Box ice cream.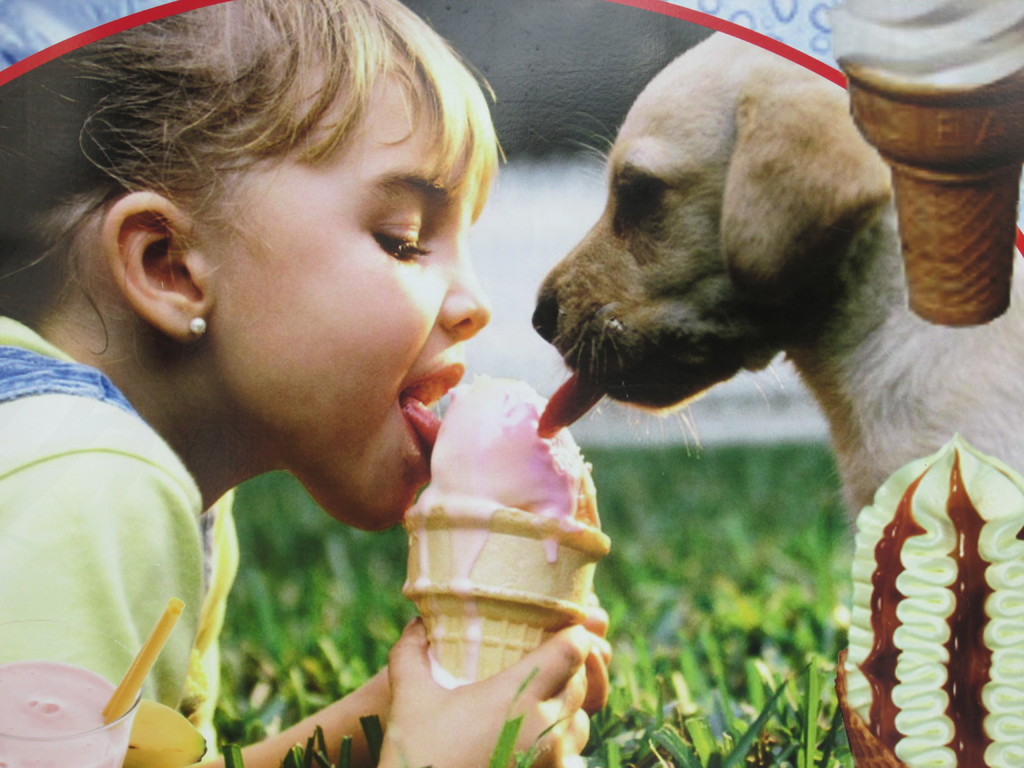
[366,371,614,668].
